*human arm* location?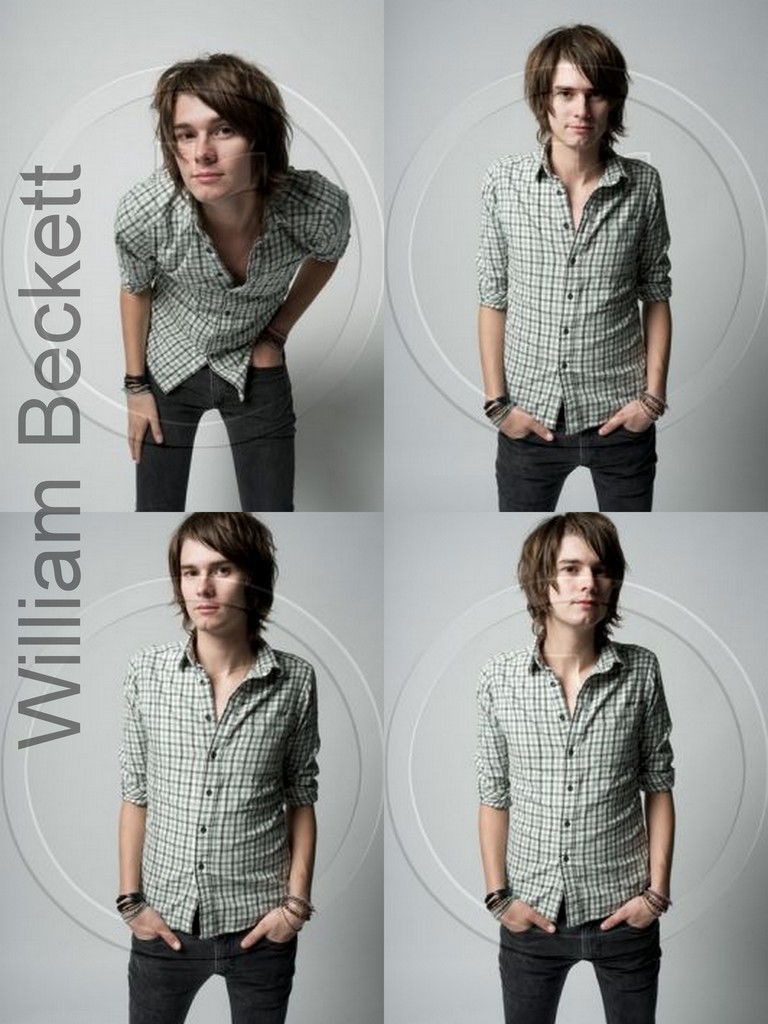
select_region(228, 673, 329, 954)
